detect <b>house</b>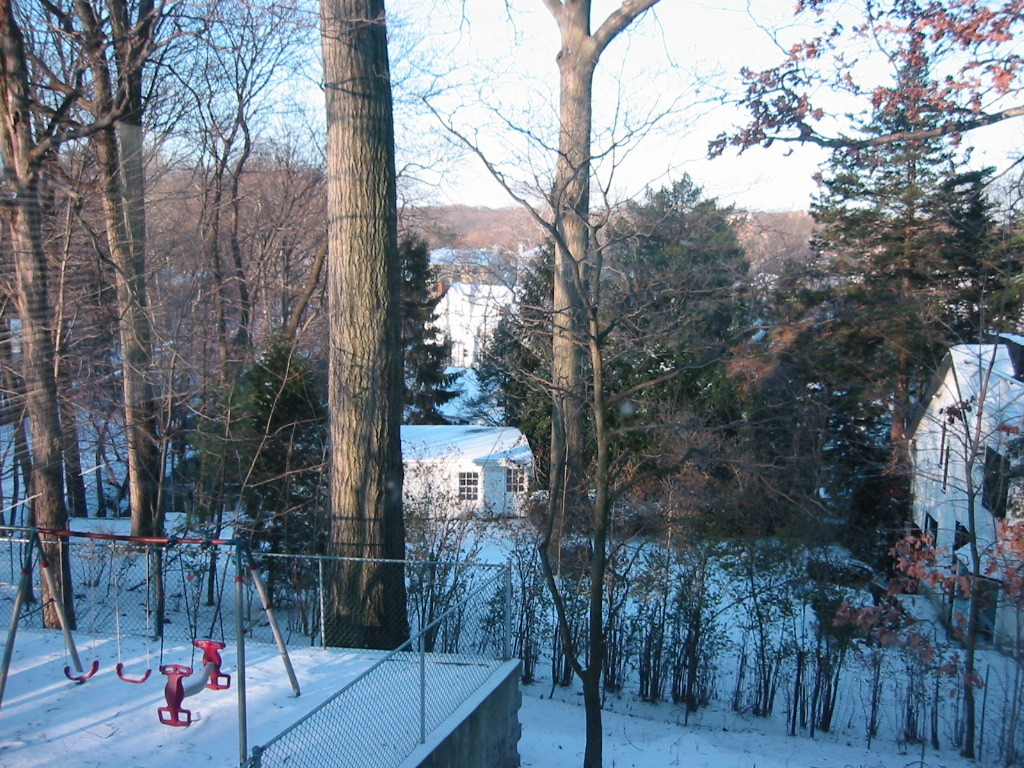
(left=390, top=407, right=555, bottom=554)
